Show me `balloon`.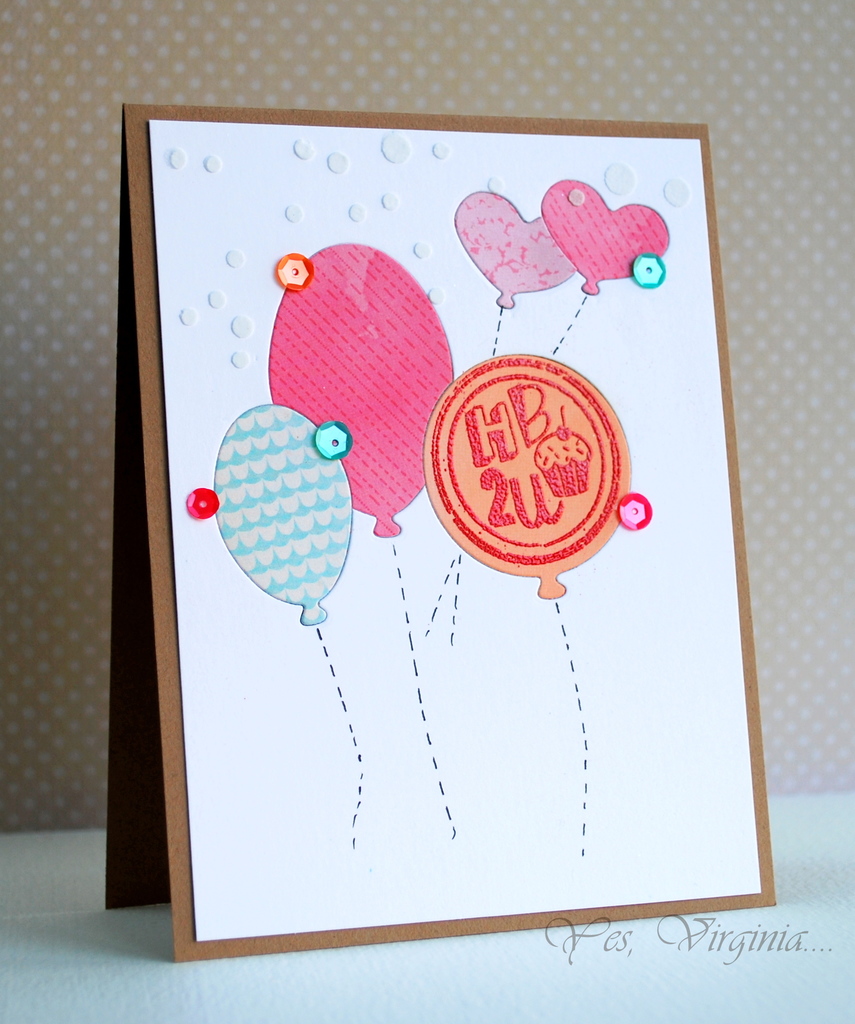
`balloon` is here: region(536, 173, 676, 293).
